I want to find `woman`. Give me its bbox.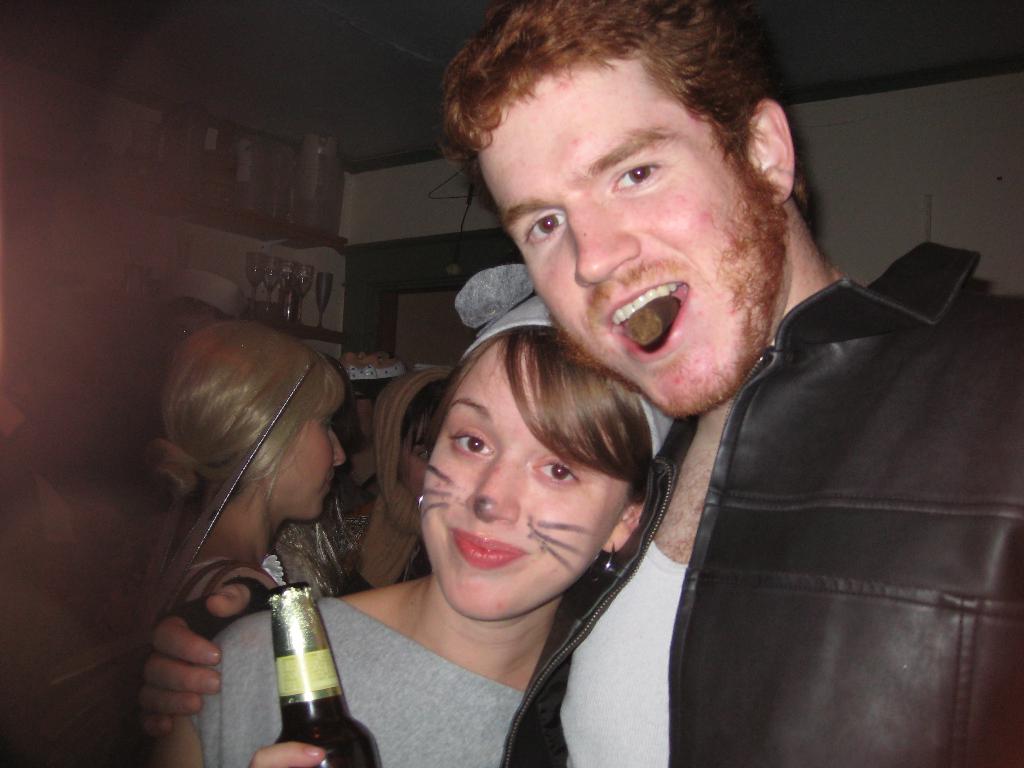
bbox(136, 321, 351, 635).
